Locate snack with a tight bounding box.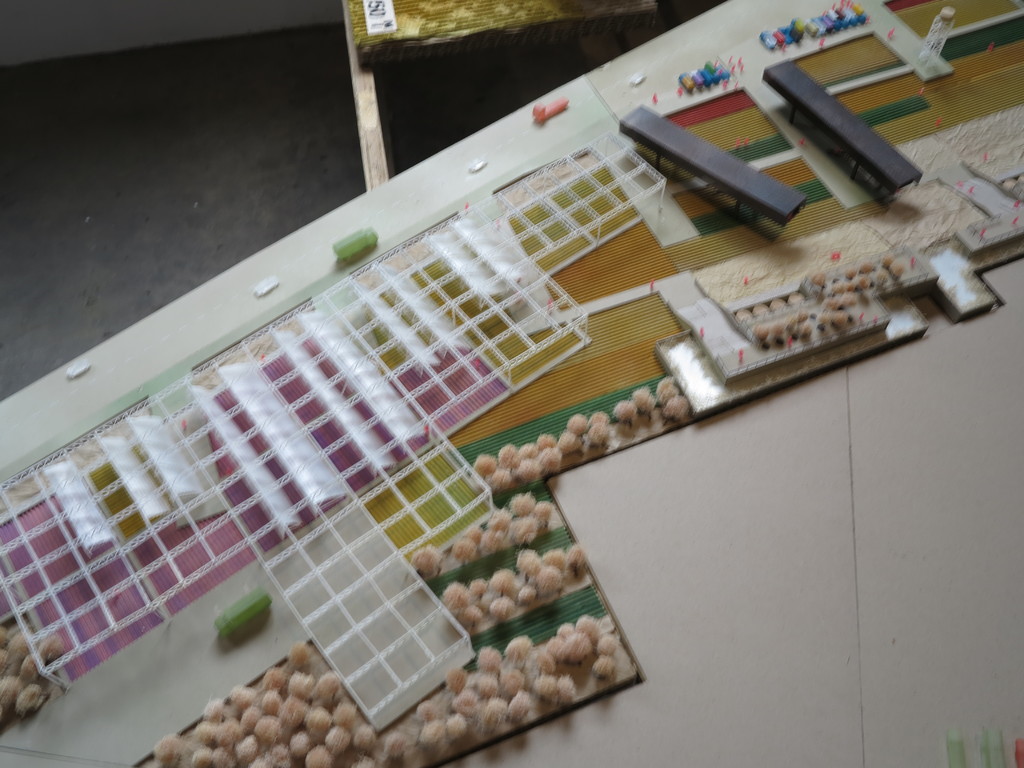
[381, 730, 410, 760].
